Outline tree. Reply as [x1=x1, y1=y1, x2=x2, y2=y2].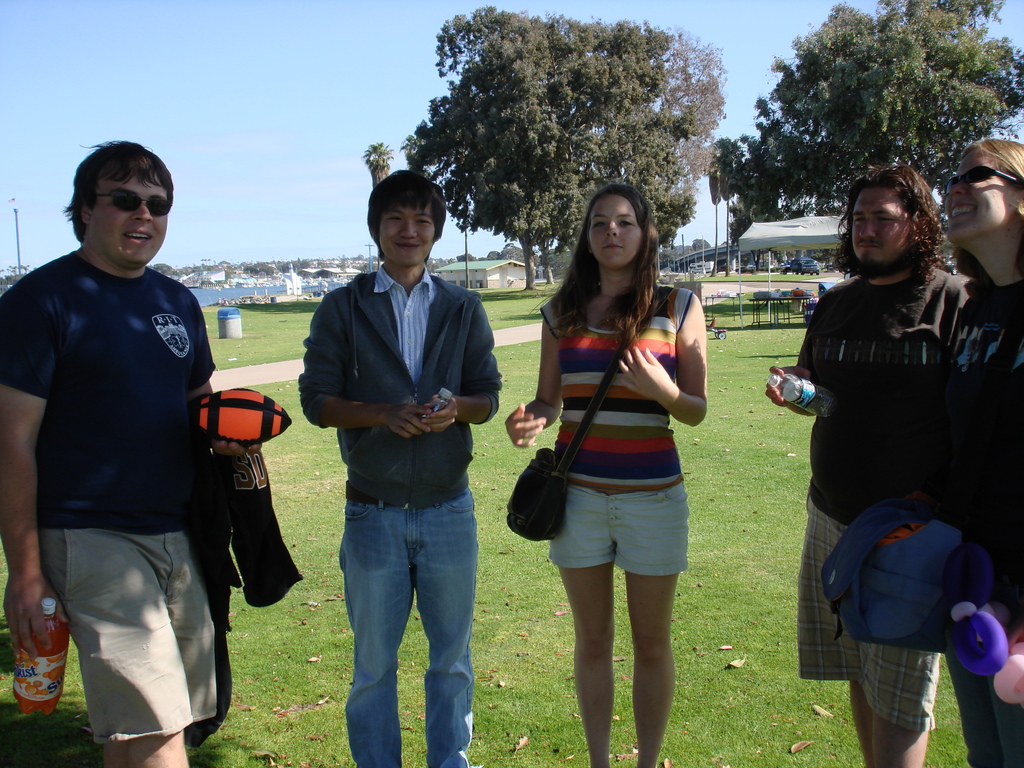
[x1=644, y1=33, x2=728, y2=204].
